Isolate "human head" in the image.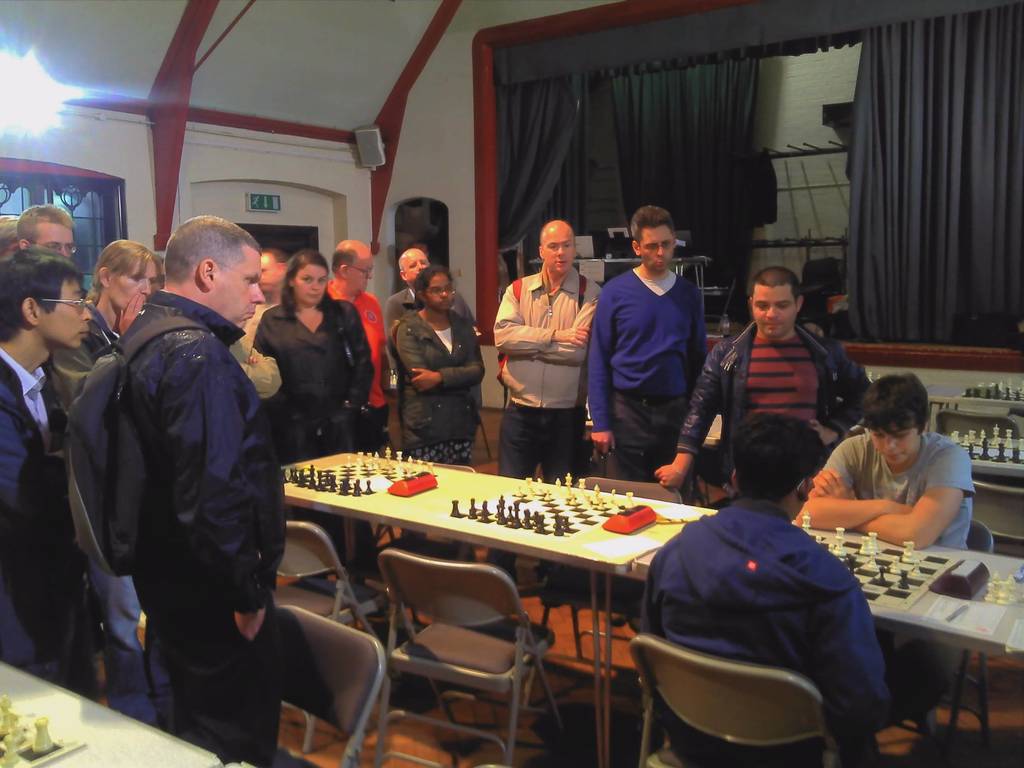
Isolated region: bbox=(92, 234, 160, 312).
